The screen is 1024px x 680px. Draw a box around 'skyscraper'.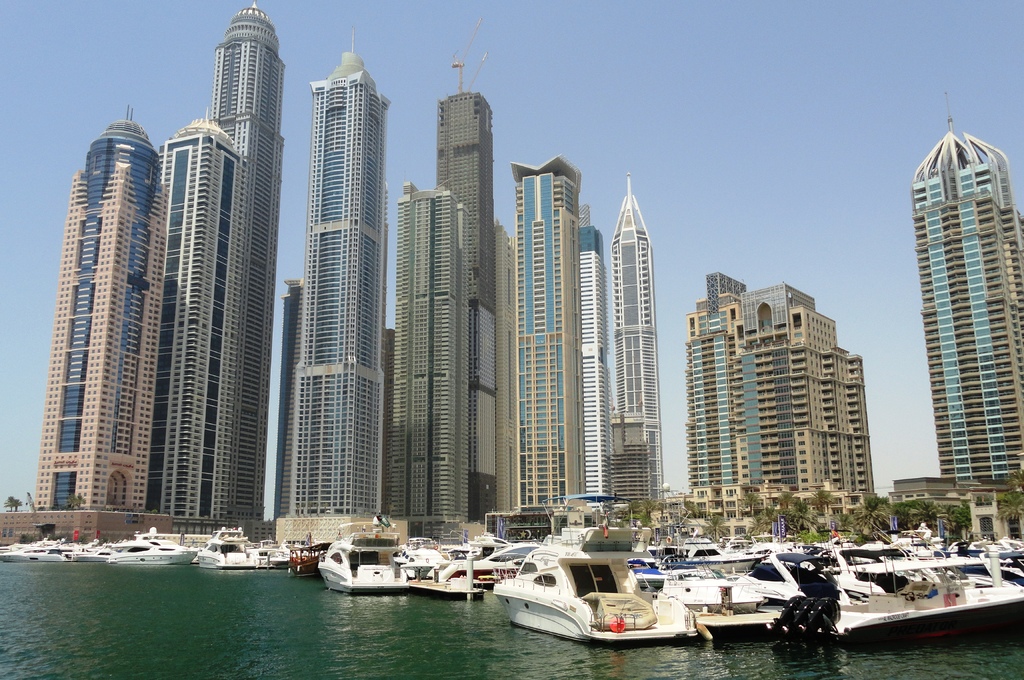
(left=903, top=89, right=1023, bottom=495).
